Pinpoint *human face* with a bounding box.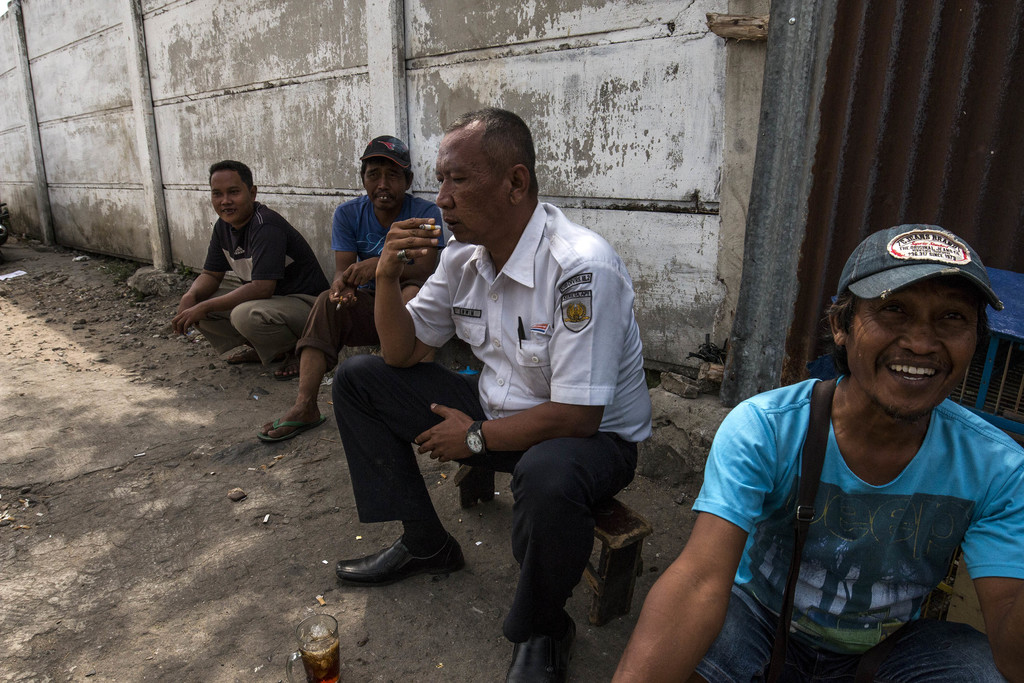
431 140 513 243.
